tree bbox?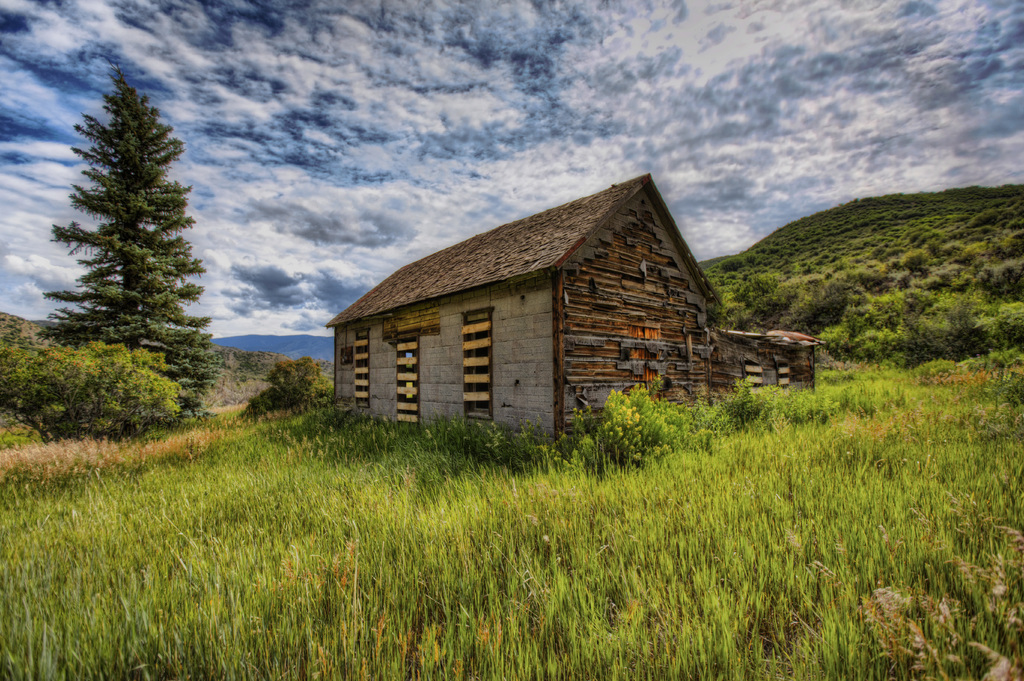
l=35, t=51, r=224, b=467
